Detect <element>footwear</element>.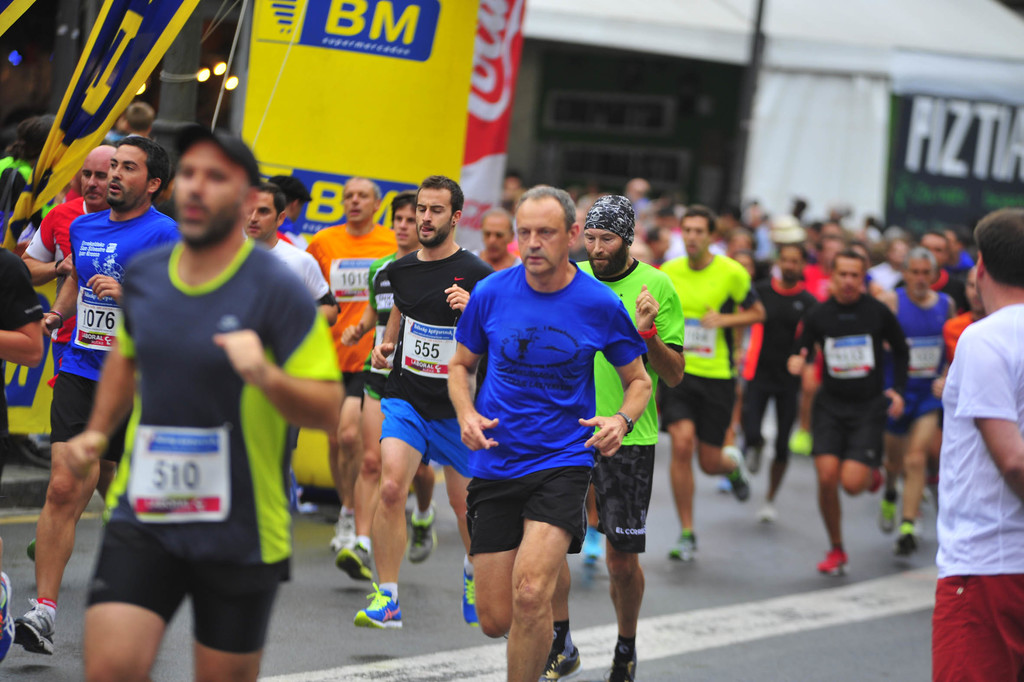
Detected at crop(874, 456, 888, 491).
